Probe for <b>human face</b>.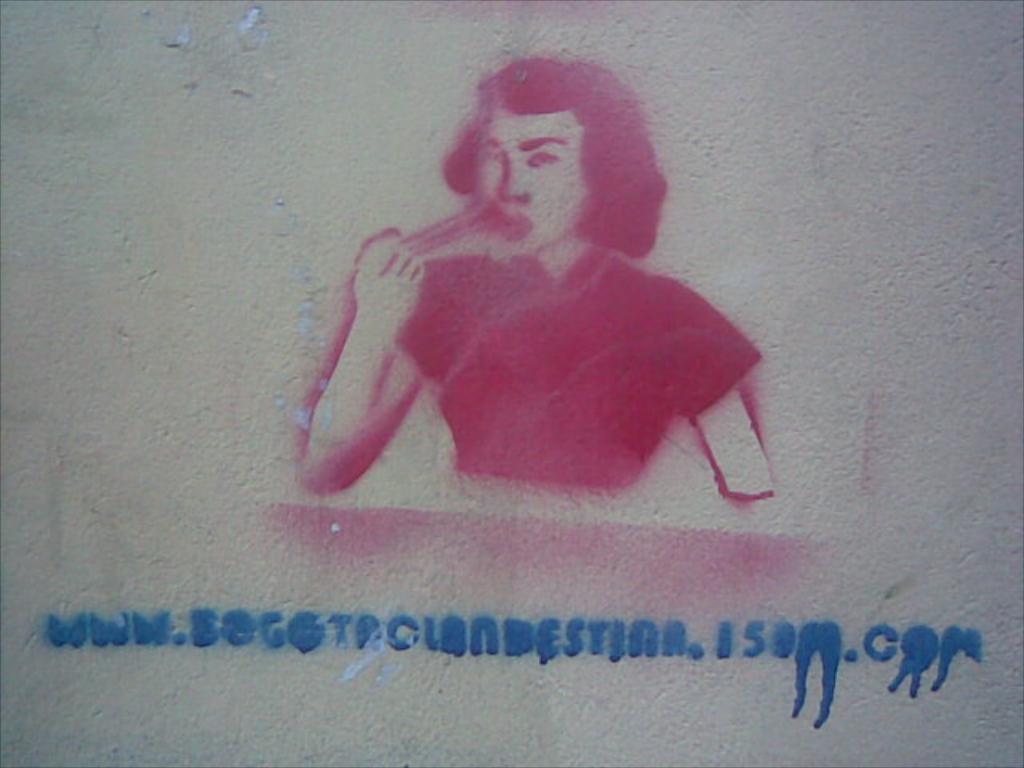
Probe result: <bbox>477, 107, 579, 248</bbox>.
